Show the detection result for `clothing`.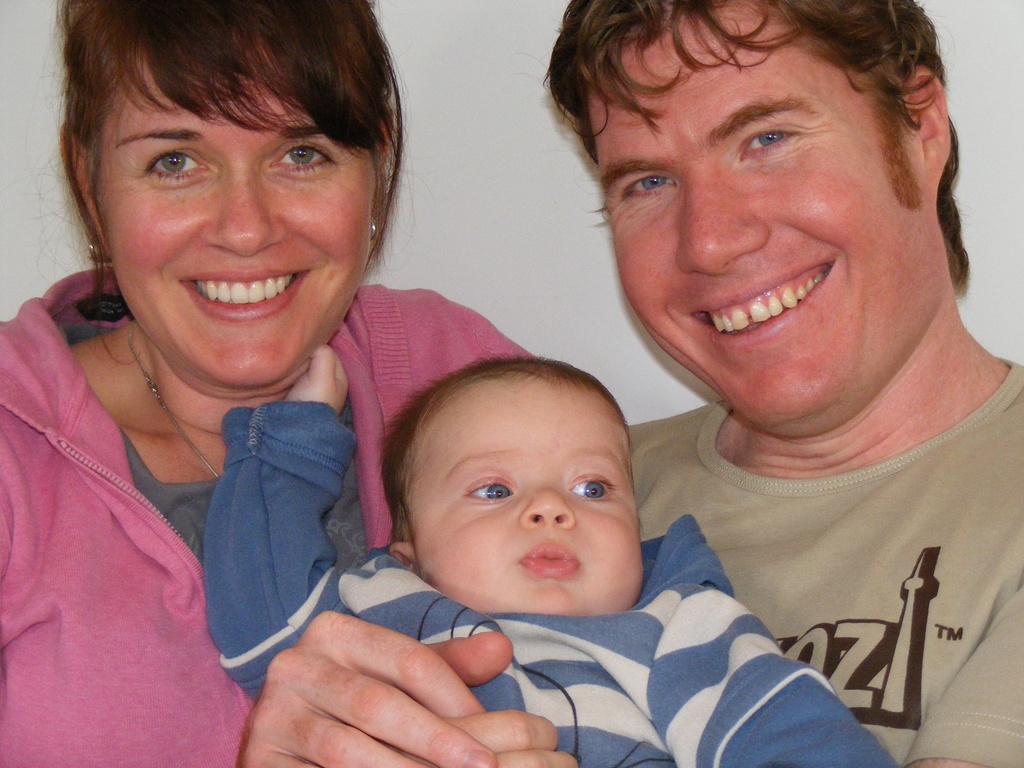
[202, 401, 902, 767].
